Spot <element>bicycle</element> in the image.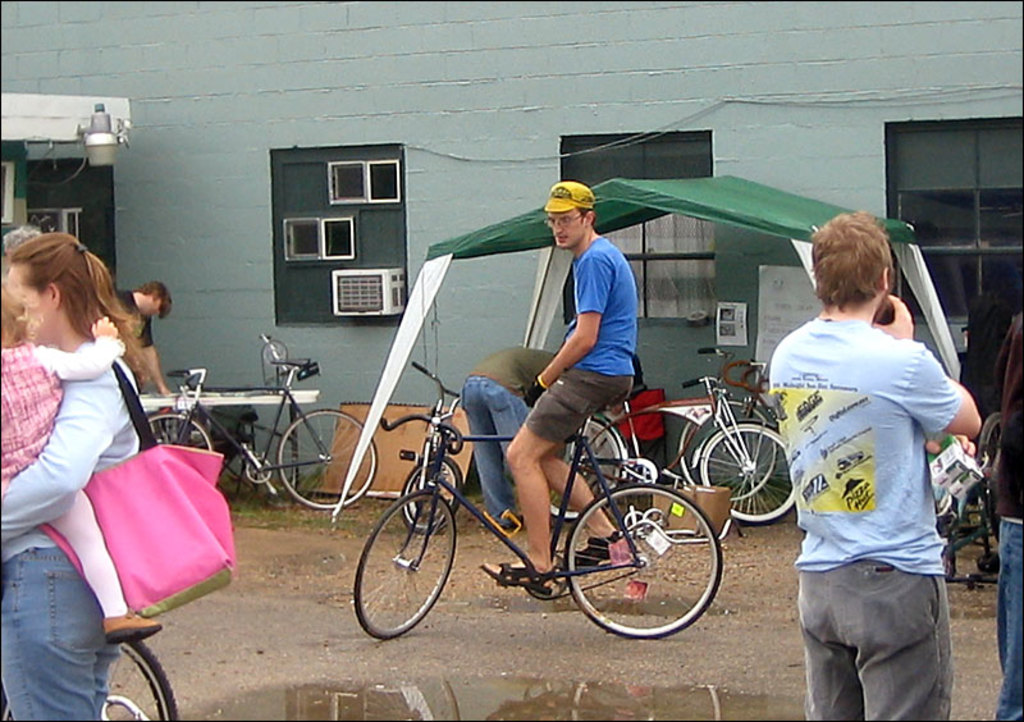
<element>bicycle</element> found at 0, 634, 178, 721.
